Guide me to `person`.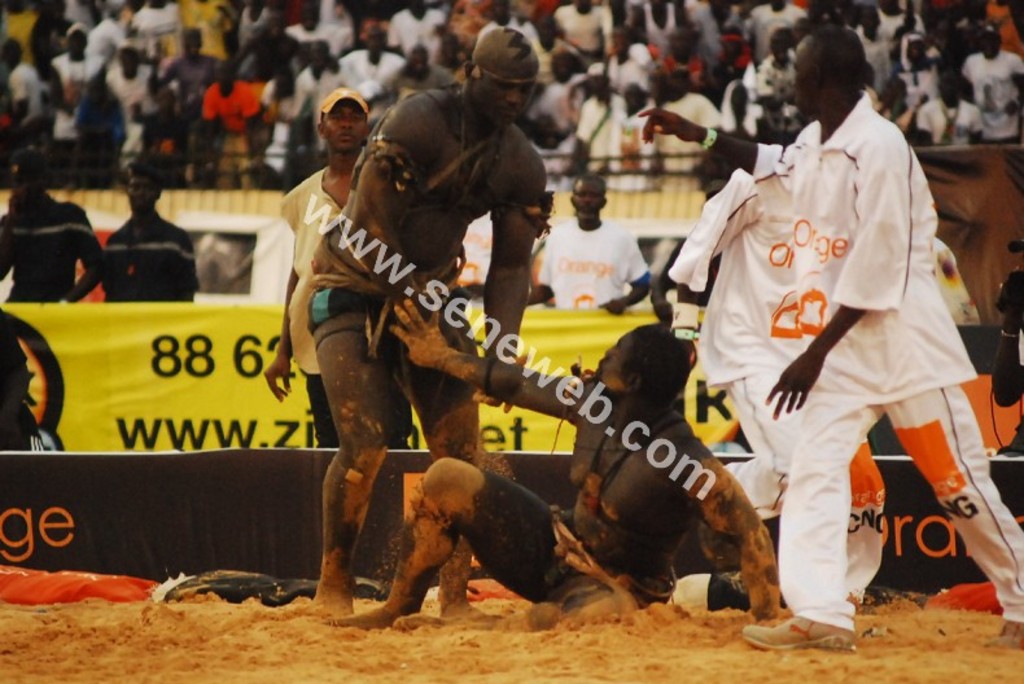
Guidance: <bbox>263, 83, 384, 601</bbox>.
